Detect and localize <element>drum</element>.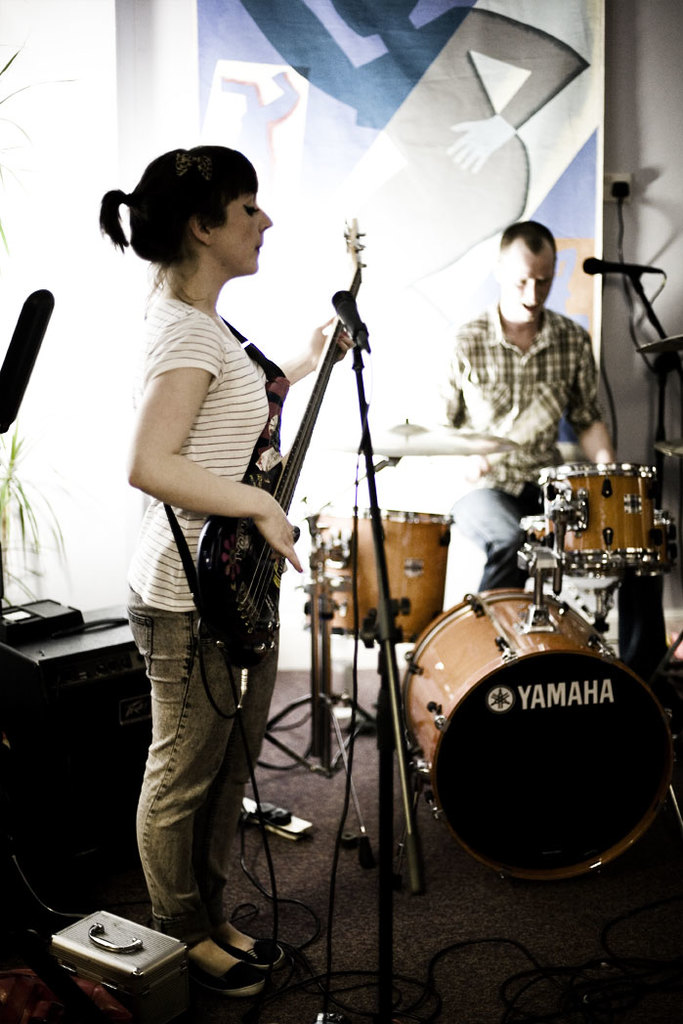
Localized at (401, 582, 670, 884).
